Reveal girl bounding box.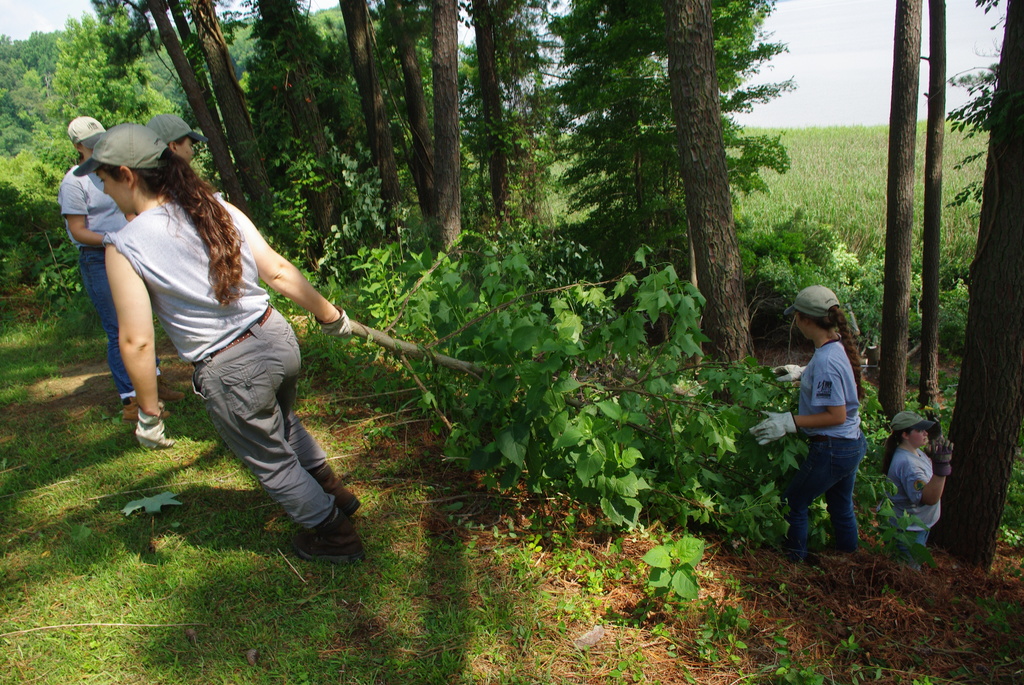
Revealed: x1=750 y1=283 x2=863 y2=566.
